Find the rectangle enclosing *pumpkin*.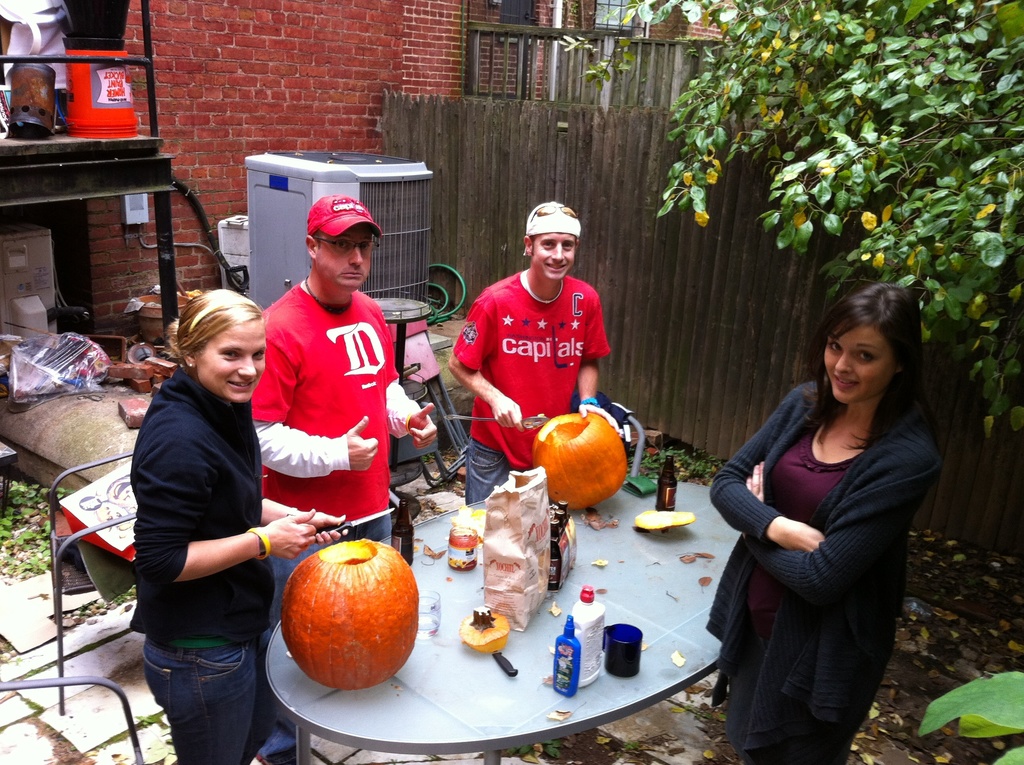
select_region(282, 533, 424, 685).
